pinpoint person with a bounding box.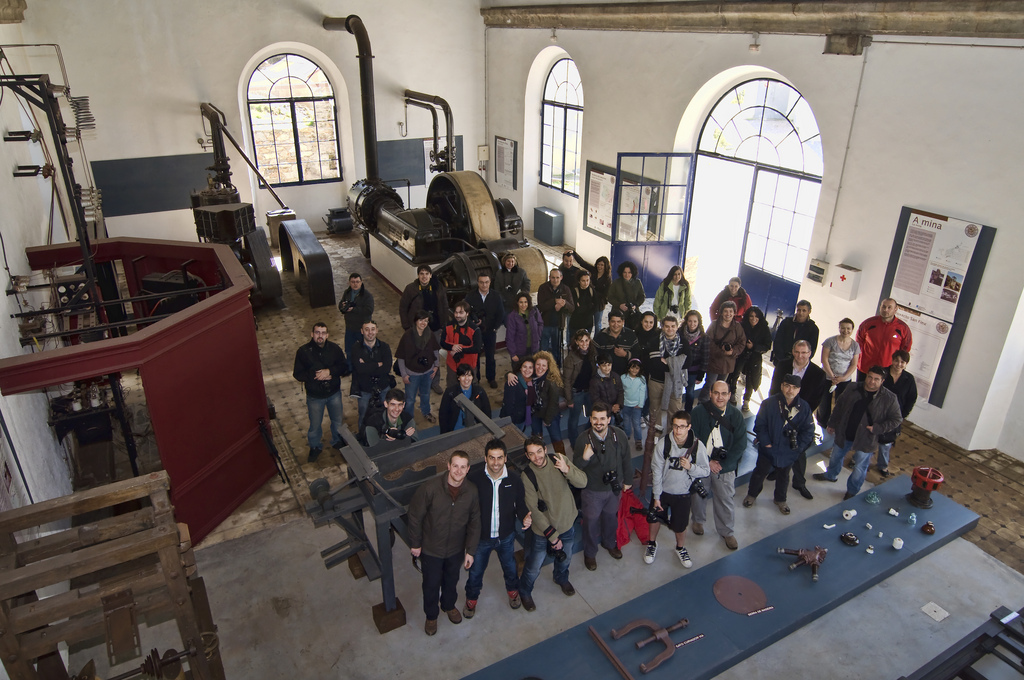
[594,320,647,370].
